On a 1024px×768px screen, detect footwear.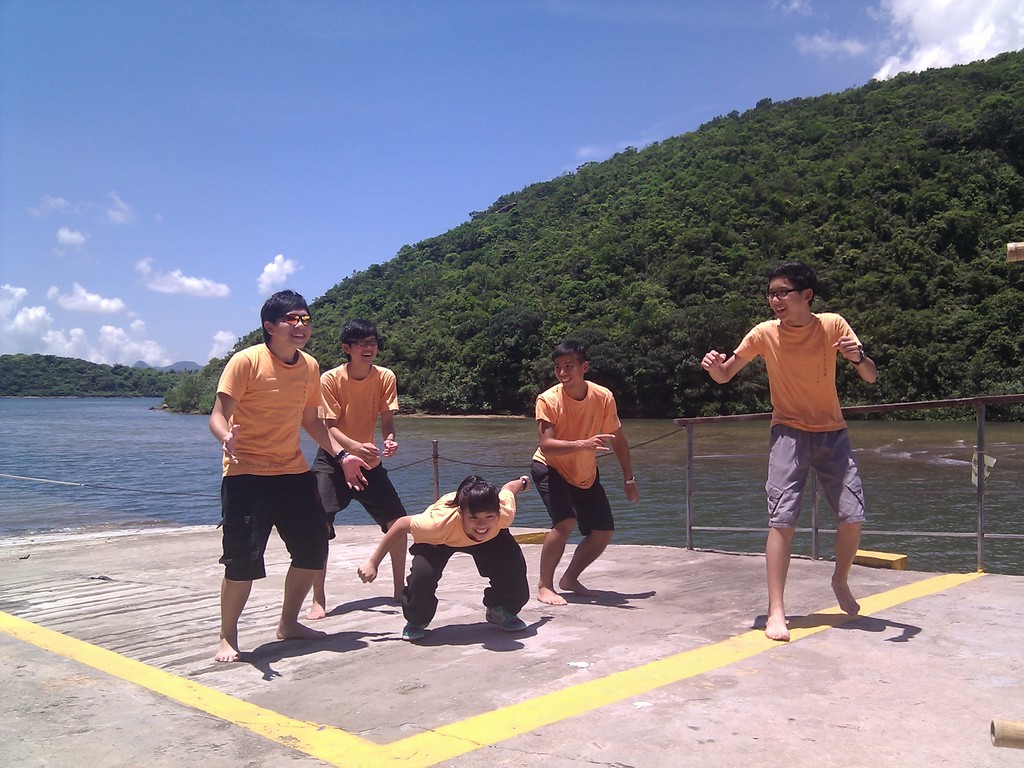
bbox(401, 618, 426, 639).
